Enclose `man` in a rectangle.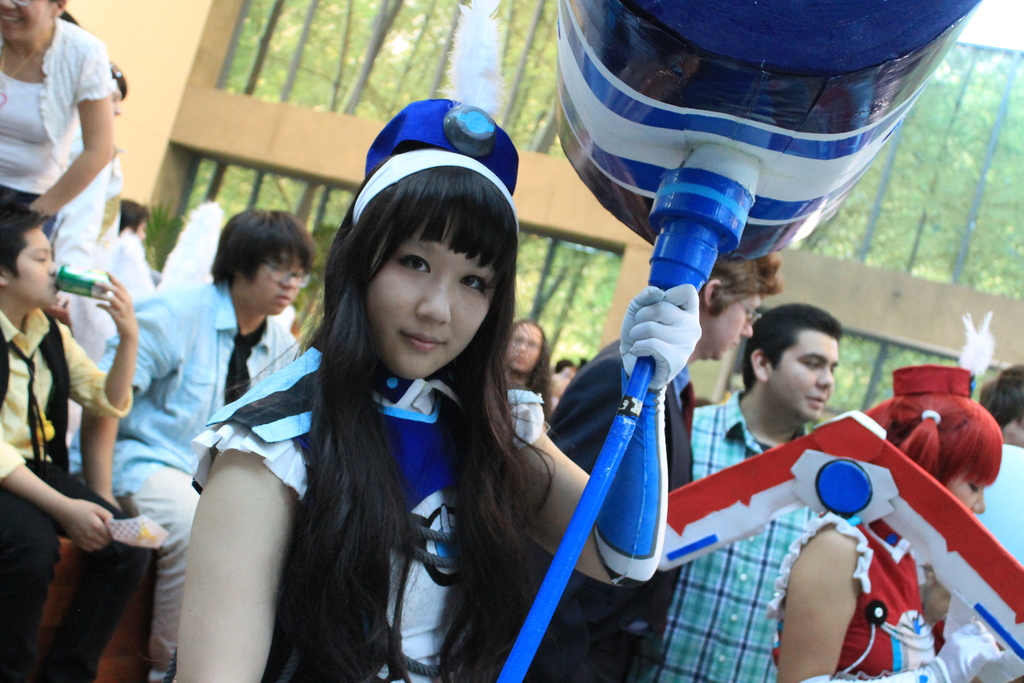
detection(637, 299, 856, 682).
